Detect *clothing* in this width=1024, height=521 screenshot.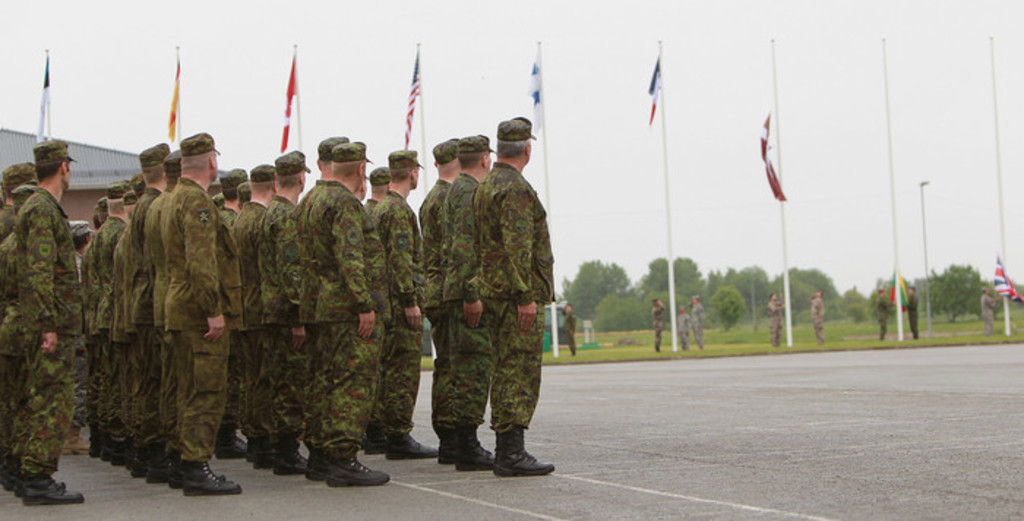
Detection: (876, 296, 892, 335).
